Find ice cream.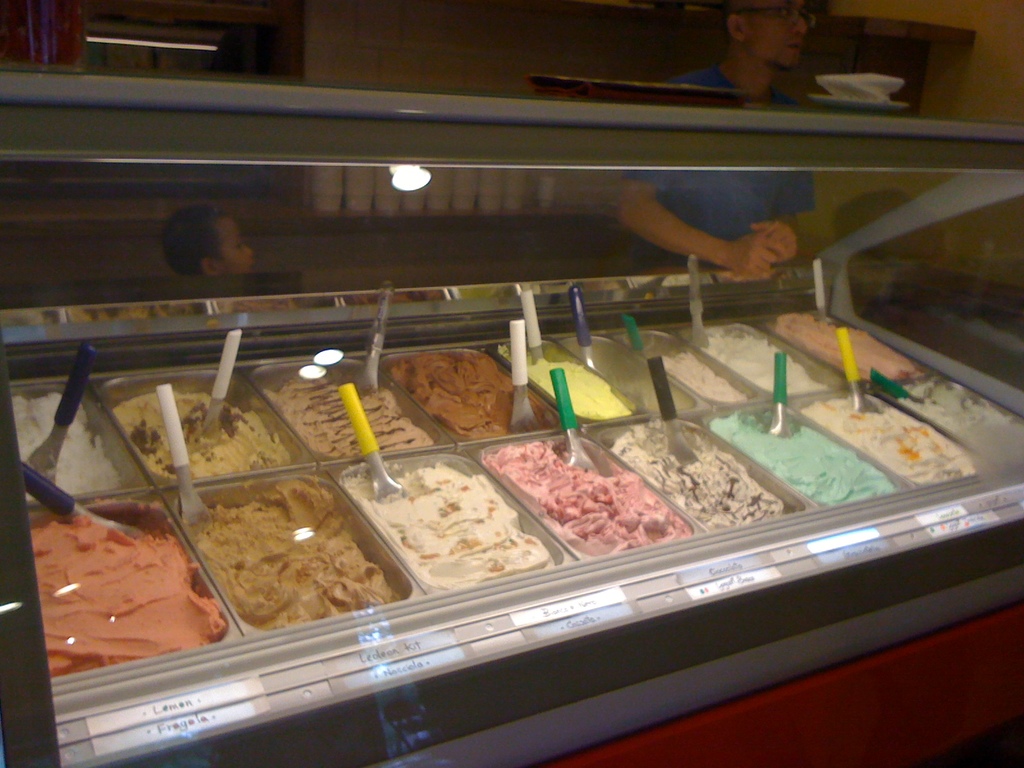
[left=268, top=363, right=440, bottom=450].
